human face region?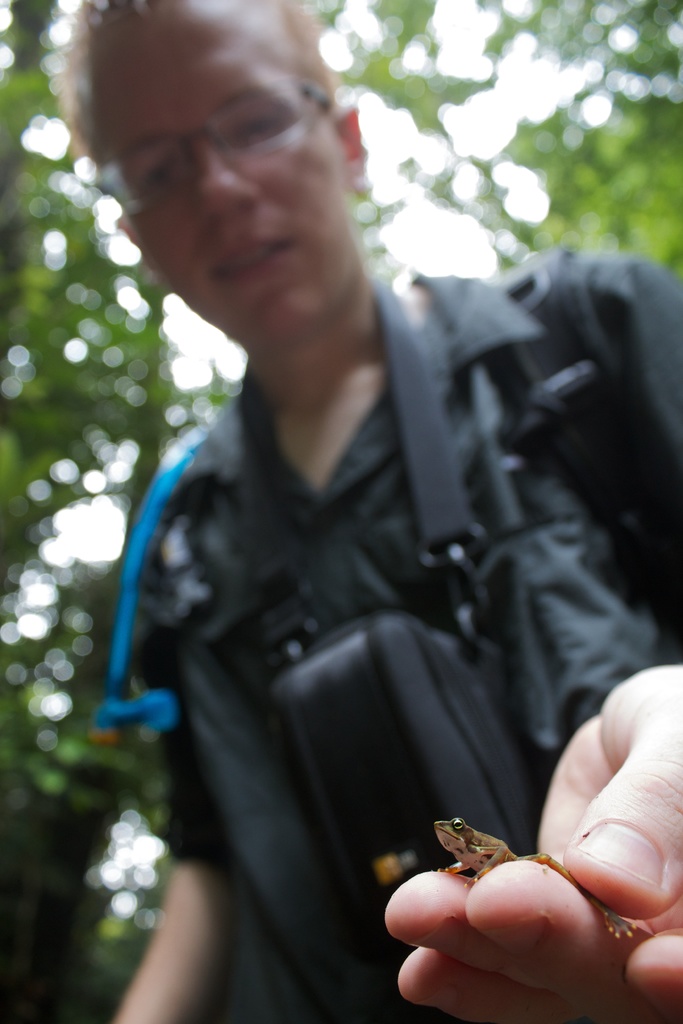
x1=101, y1=0, x2=347, y2=344
